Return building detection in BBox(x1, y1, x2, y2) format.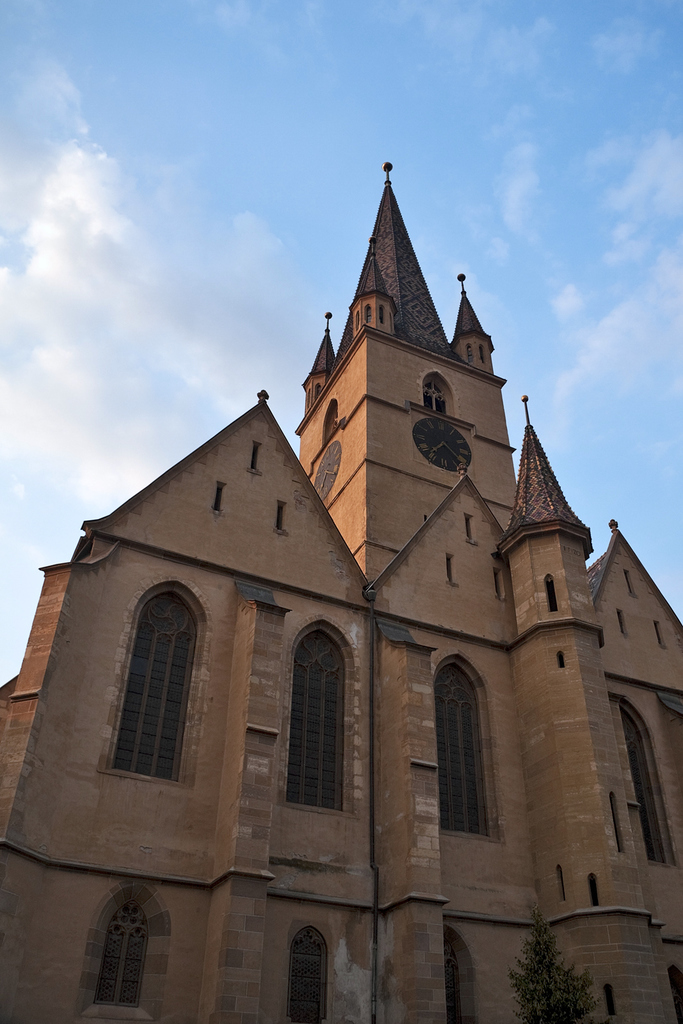
BBox(0, 149, 682, 1023).
